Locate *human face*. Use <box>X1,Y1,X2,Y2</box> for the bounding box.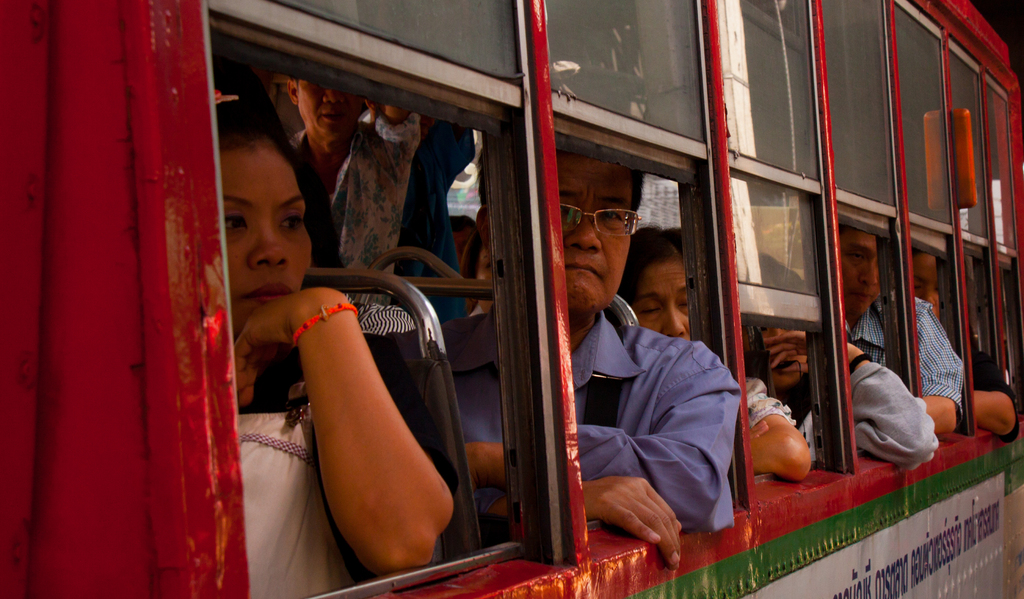
<box>559,163,634,308</box>.
